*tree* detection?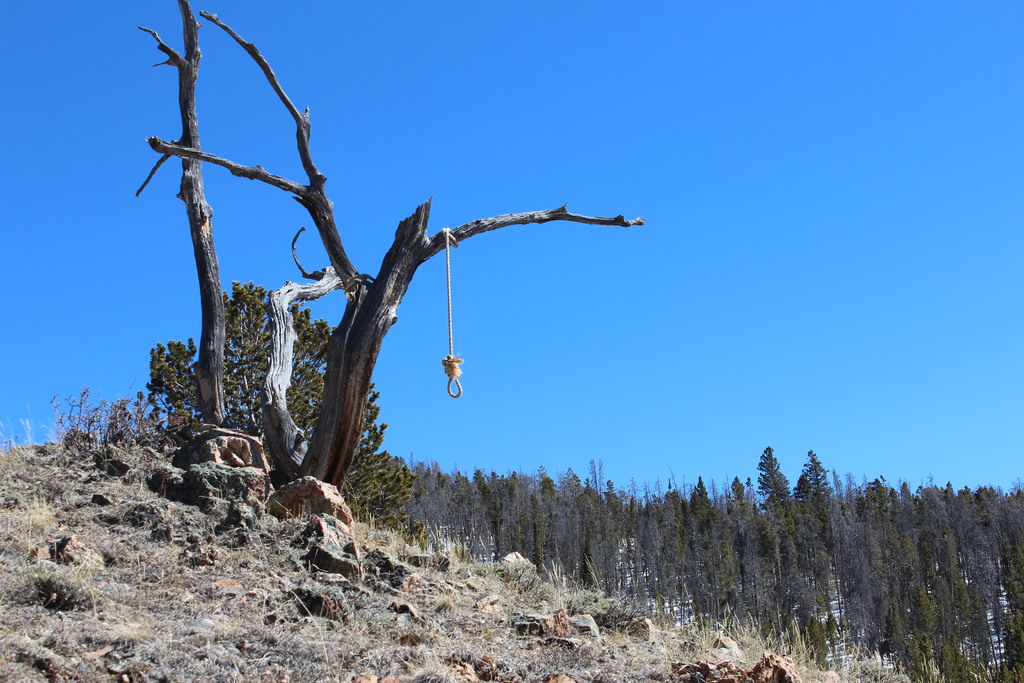
l=51, t=4, r=700, b=534
